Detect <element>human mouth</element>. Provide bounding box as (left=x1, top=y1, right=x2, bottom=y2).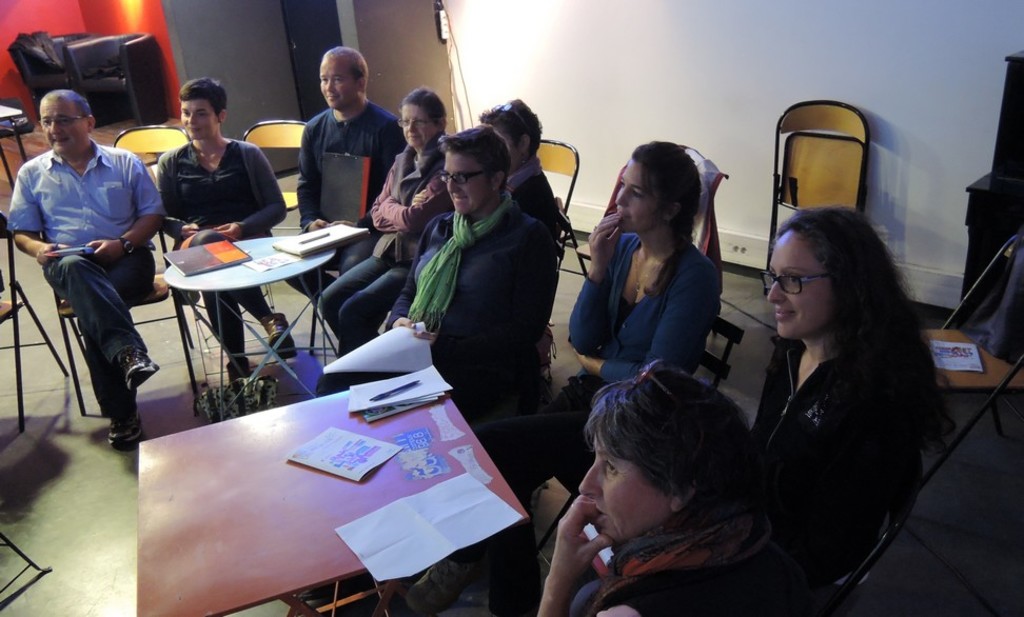
(left=450, top=187, right=473, bottom=204).
